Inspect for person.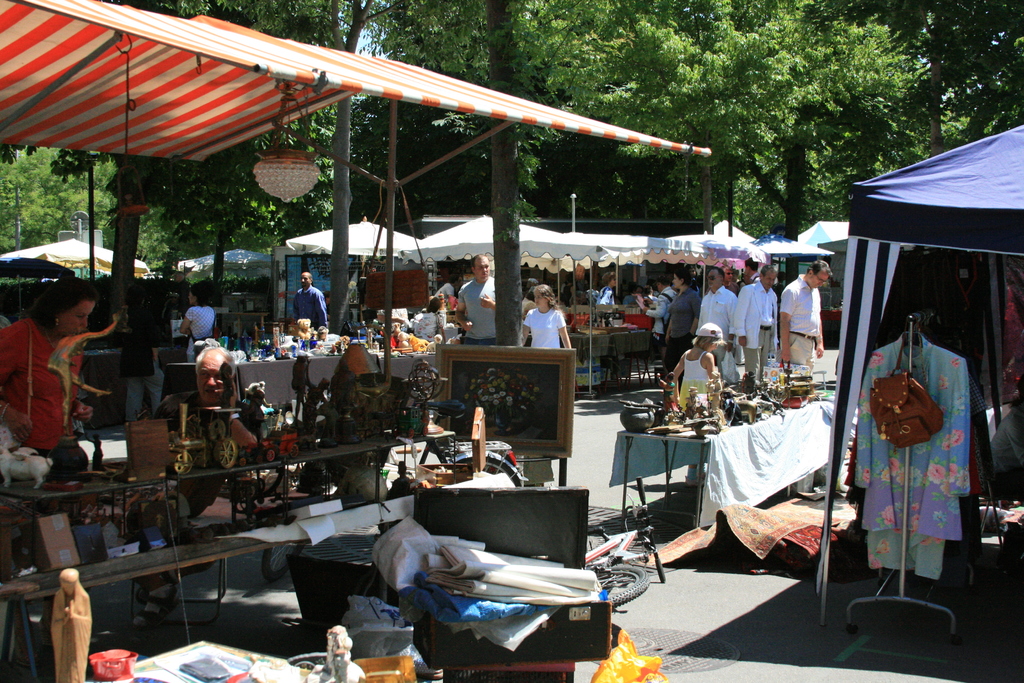
Inspection: pyautogui.locateOnScreen(292, 264, 332, 330).
